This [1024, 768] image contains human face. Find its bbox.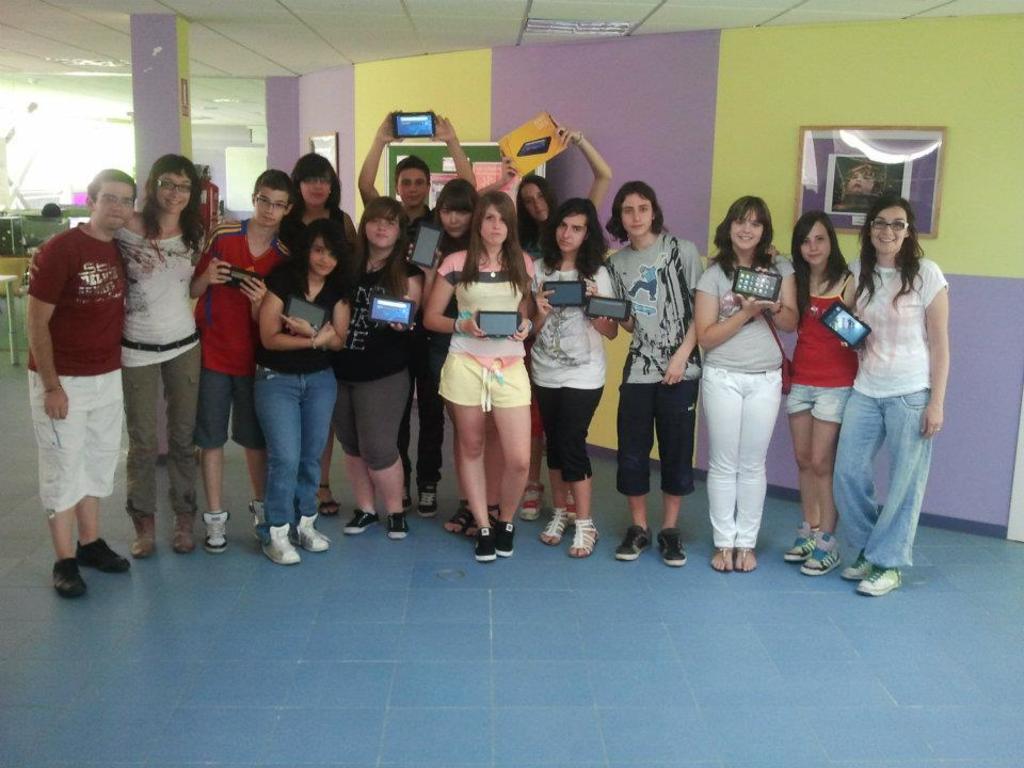
(92,180,134,228).
